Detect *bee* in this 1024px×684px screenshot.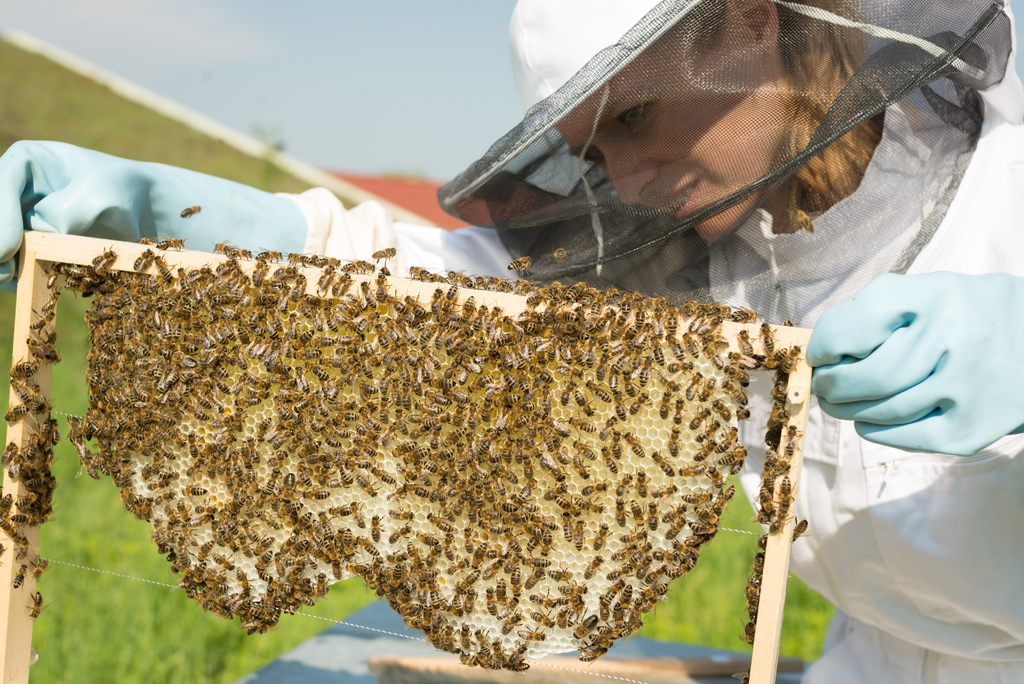
Detection: select_region(218, 259, 229, 278).
